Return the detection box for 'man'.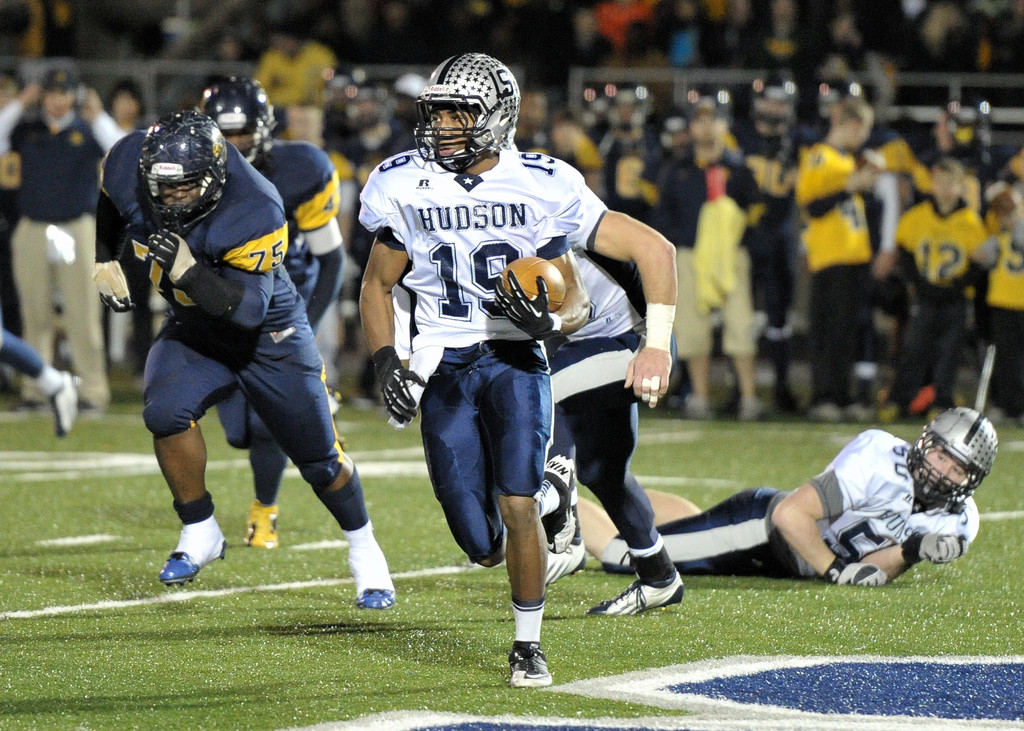
<box>353,45,589,691</box>.
